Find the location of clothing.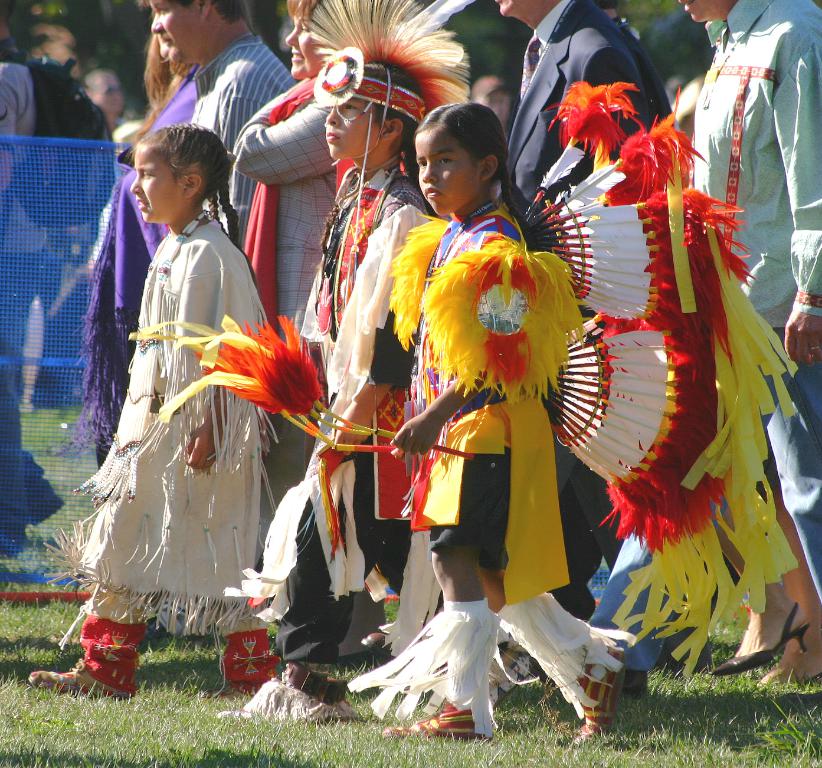
Location: x1=502, y1=0, x2=660, y2=625.
